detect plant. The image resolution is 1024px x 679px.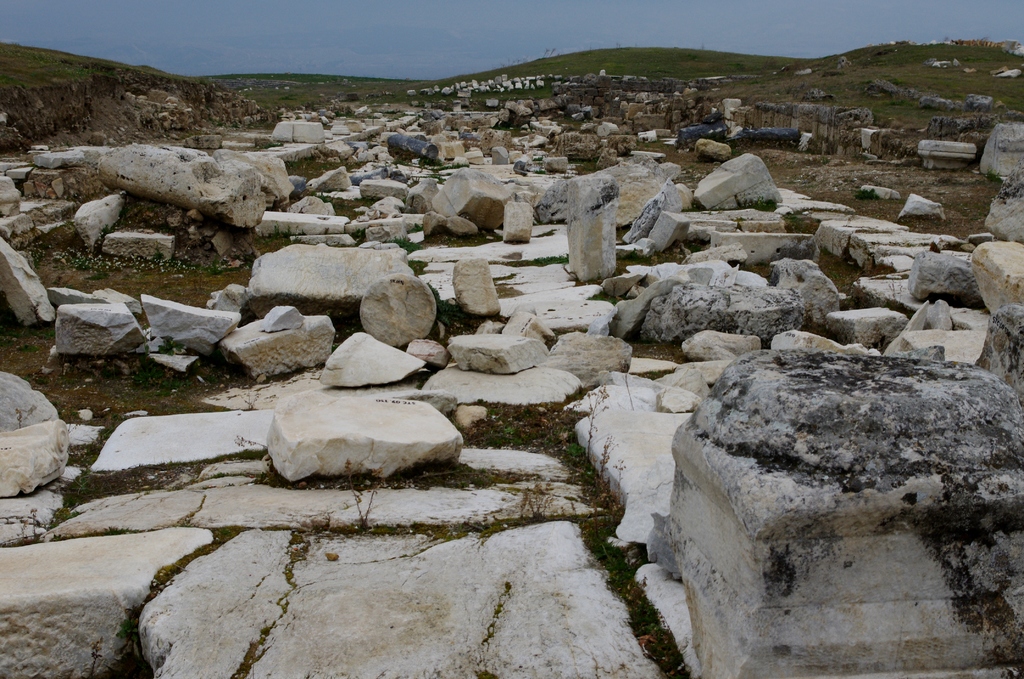
left=206, top=466, right=232, bottom=481.
